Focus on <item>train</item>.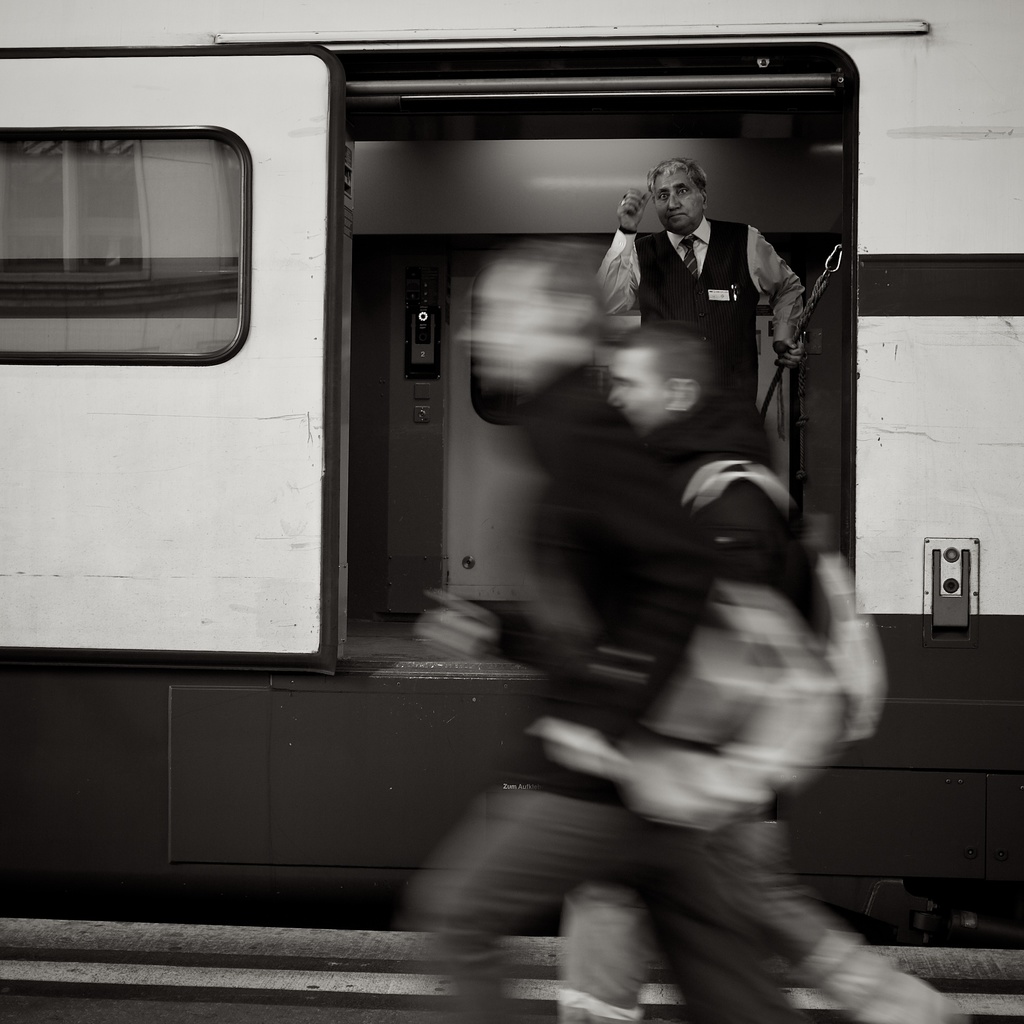
Focused at locate(0, 0, 1023, 942).
